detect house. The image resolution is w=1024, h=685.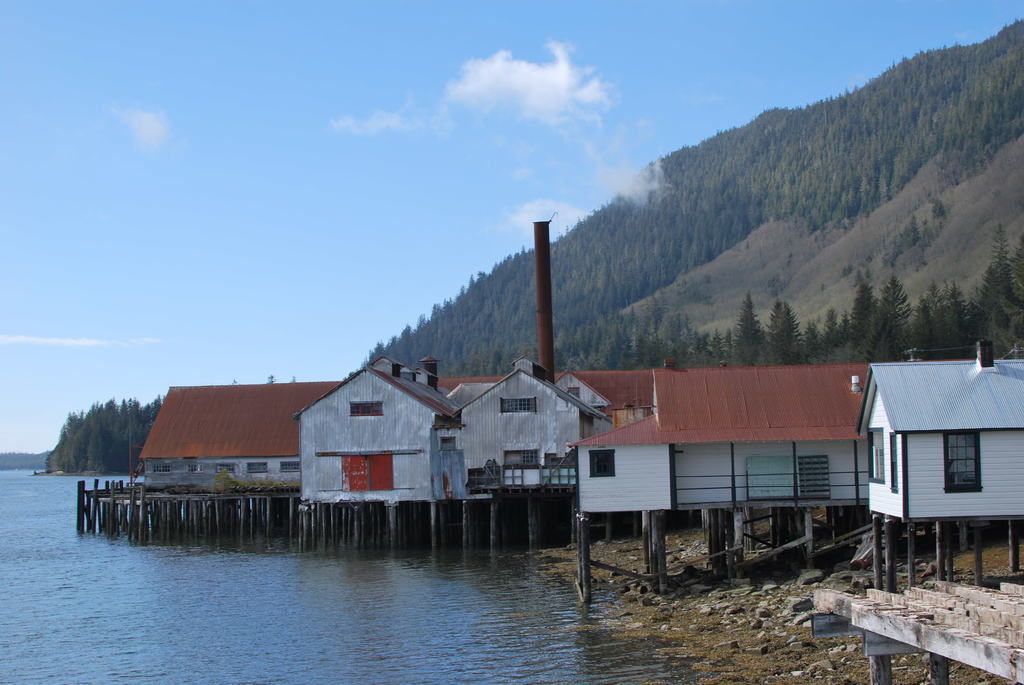
[448,373,590,498].
